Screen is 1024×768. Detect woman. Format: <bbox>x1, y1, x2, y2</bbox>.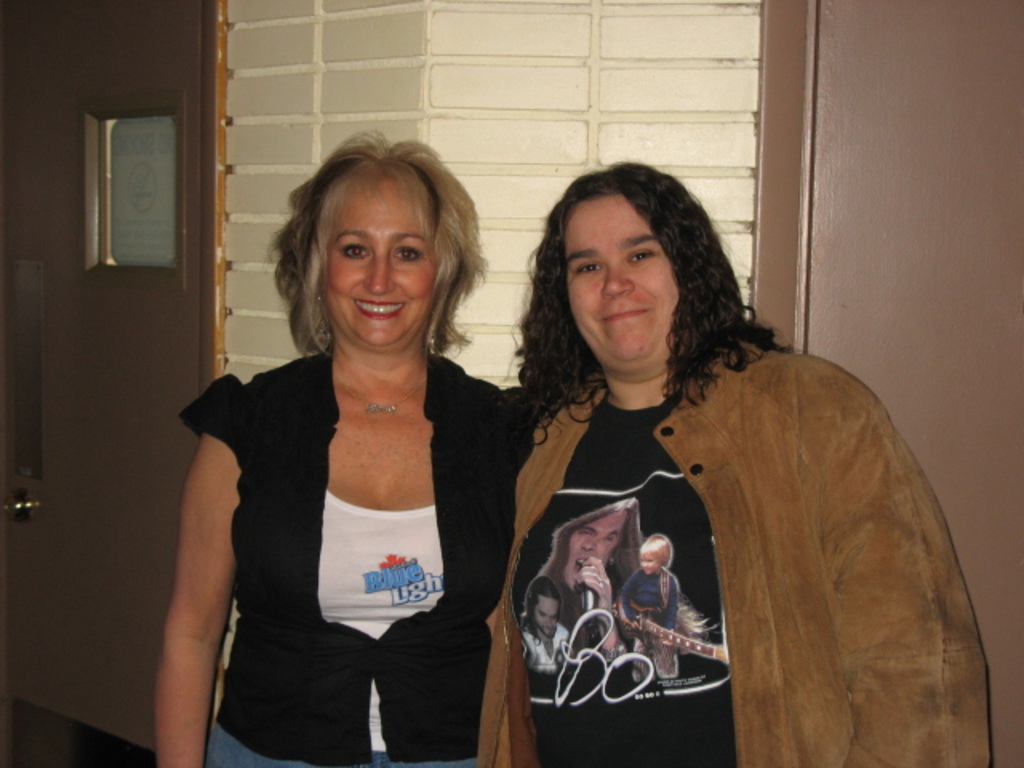
<bbox>170, 152, 514, 741</bbox>.
